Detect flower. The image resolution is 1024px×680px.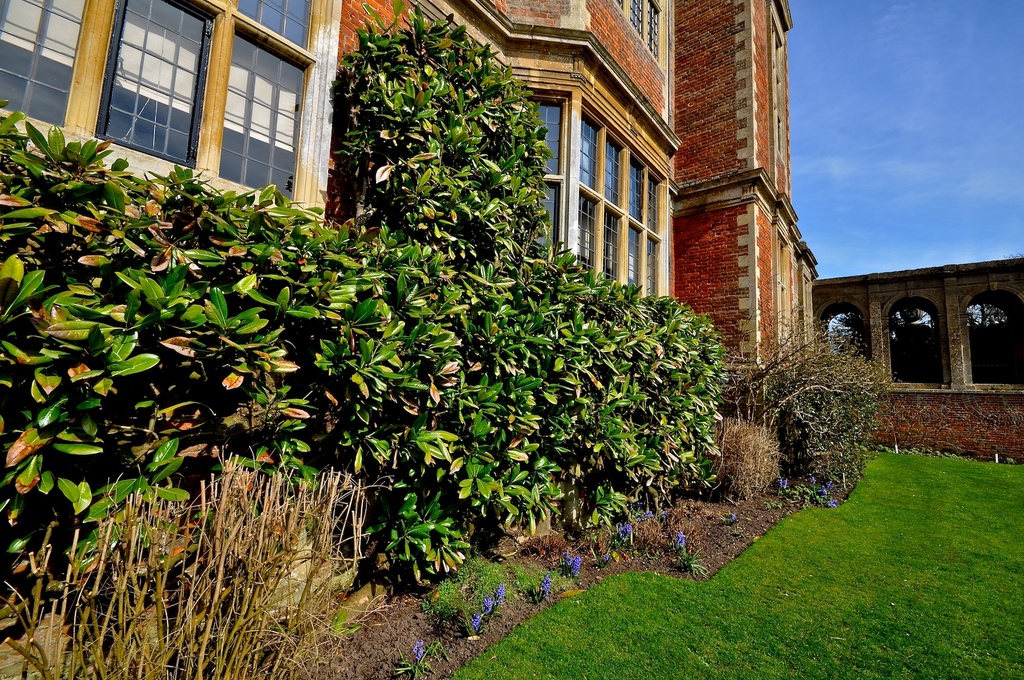
locate(467, 587, 509, 629).
